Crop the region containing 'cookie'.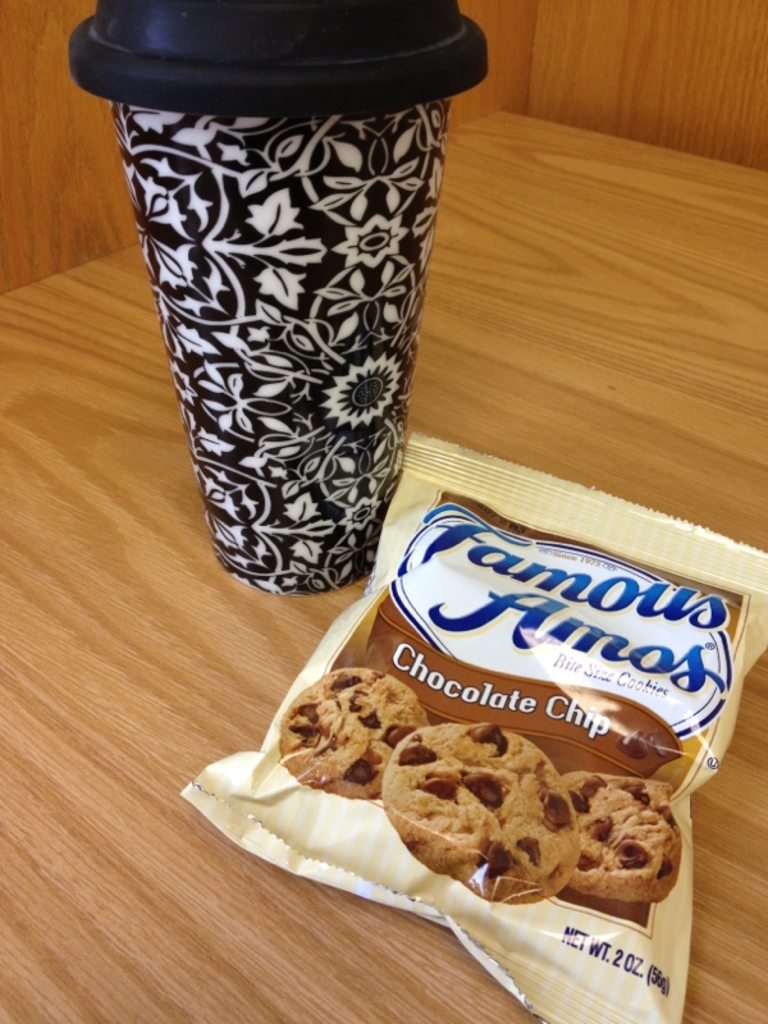
Crop region: 273, 660, 428, 799.
